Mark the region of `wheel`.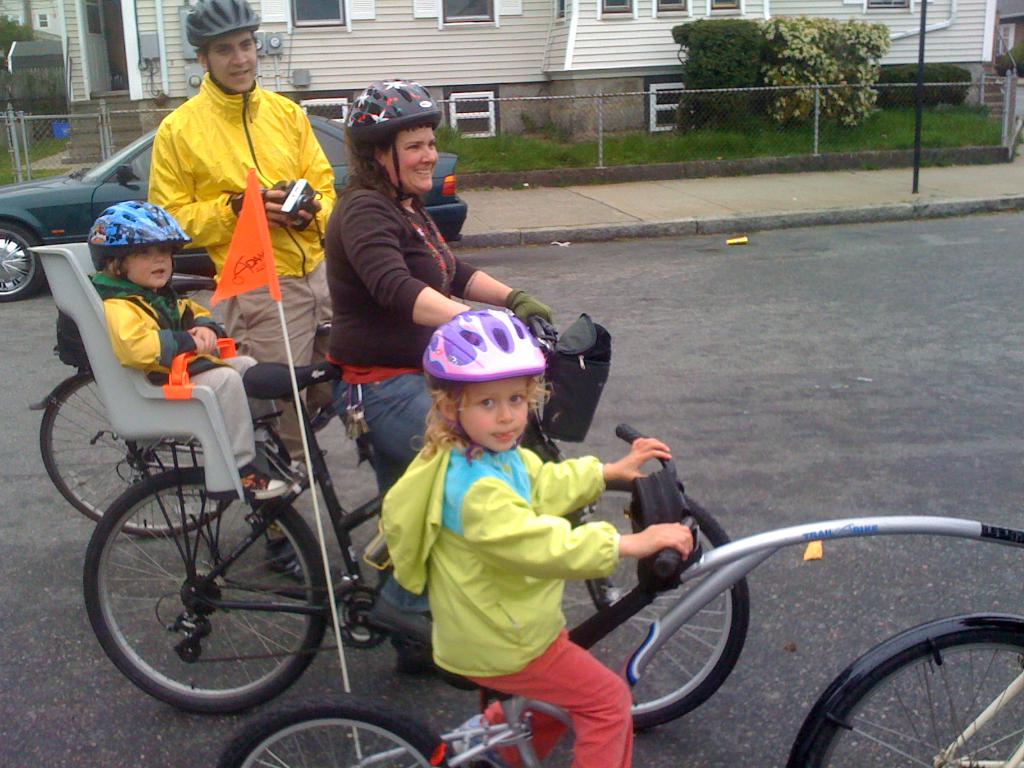
Region: left=0, top=221, right=42, bottom=302.
